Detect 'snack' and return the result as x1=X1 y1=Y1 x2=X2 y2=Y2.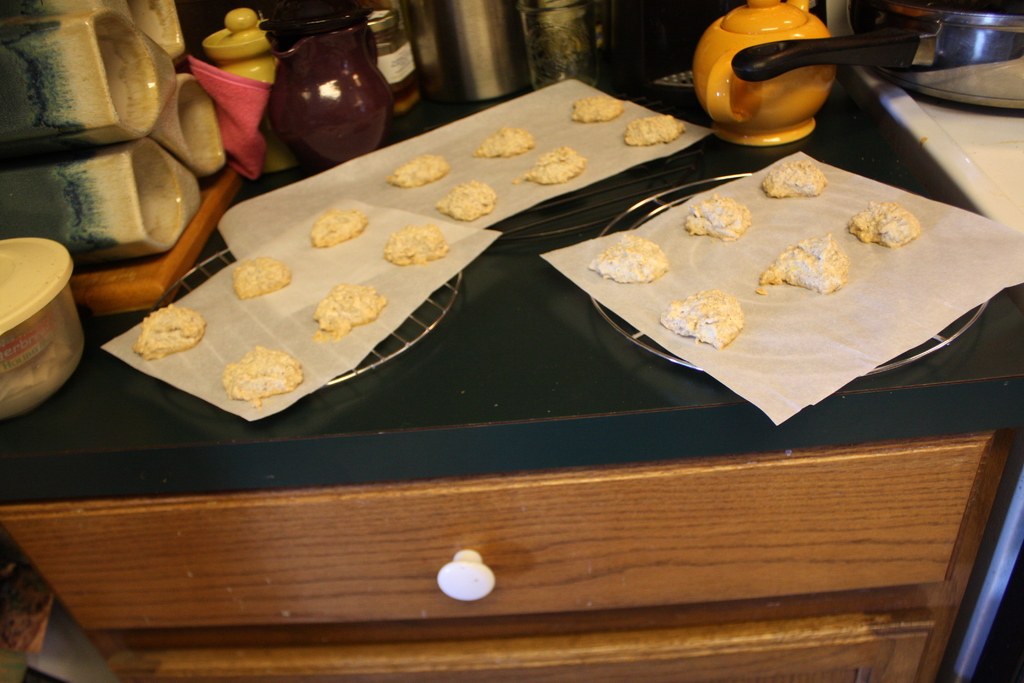
x1=381 y1=223 x2=452 y2=270.
